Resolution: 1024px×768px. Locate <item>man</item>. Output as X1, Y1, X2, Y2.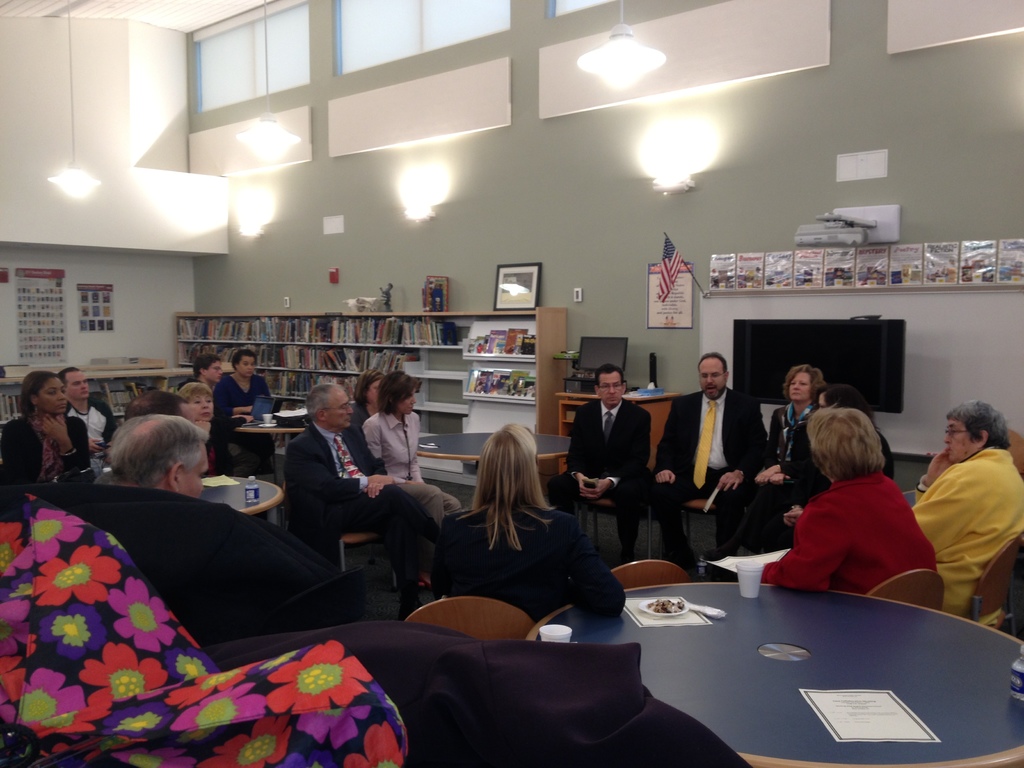
908, 392, 1020, 635.
